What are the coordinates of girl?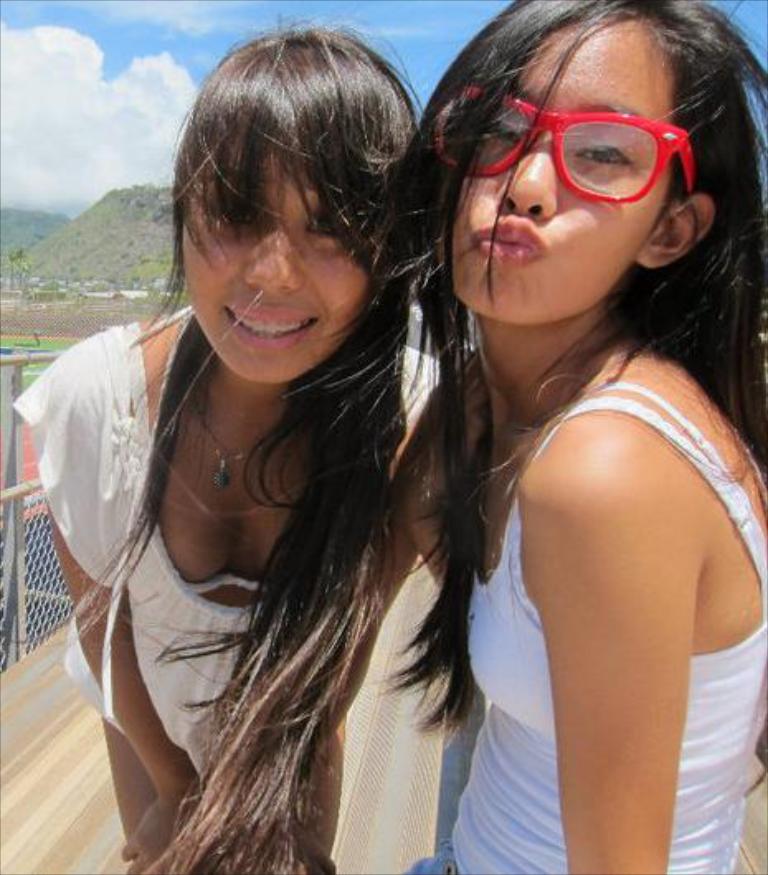
rect(378, 0, 766, 870).
